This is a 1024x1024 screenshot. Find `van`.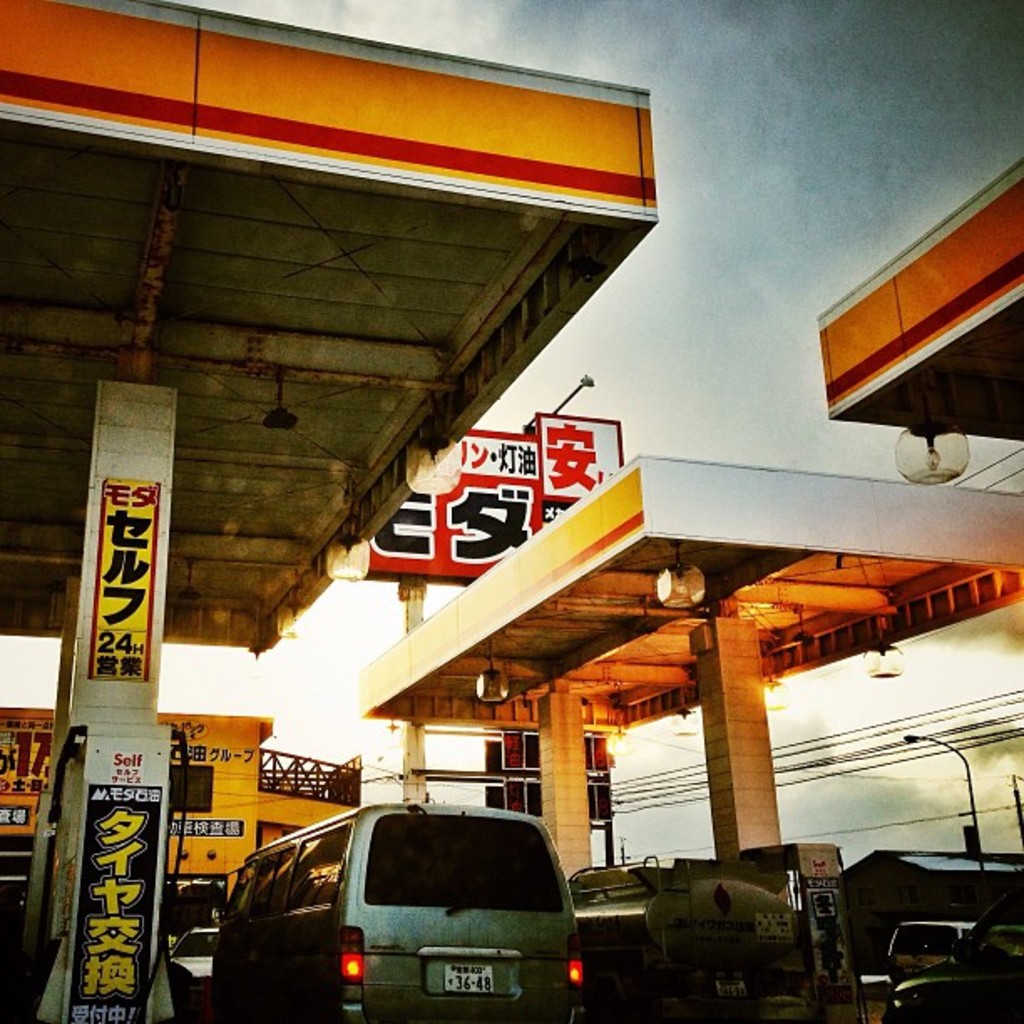
Bounding box: x1=209 y1=796 x2=596 y2=1022.
